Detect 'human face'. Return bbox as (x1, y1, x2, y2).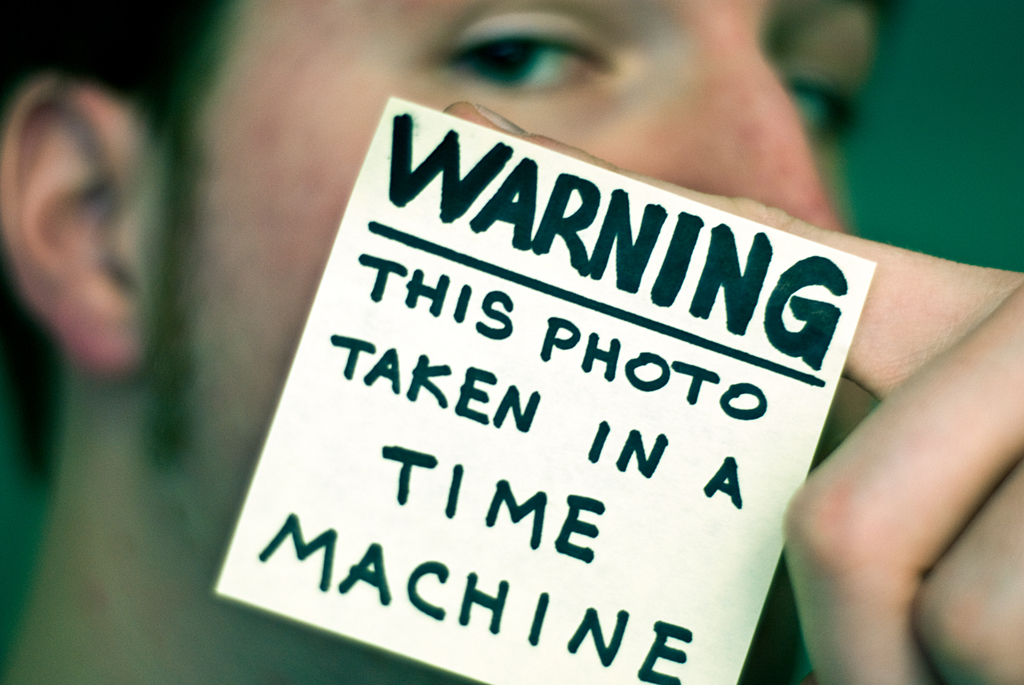
(151, 0, 915, 497).
